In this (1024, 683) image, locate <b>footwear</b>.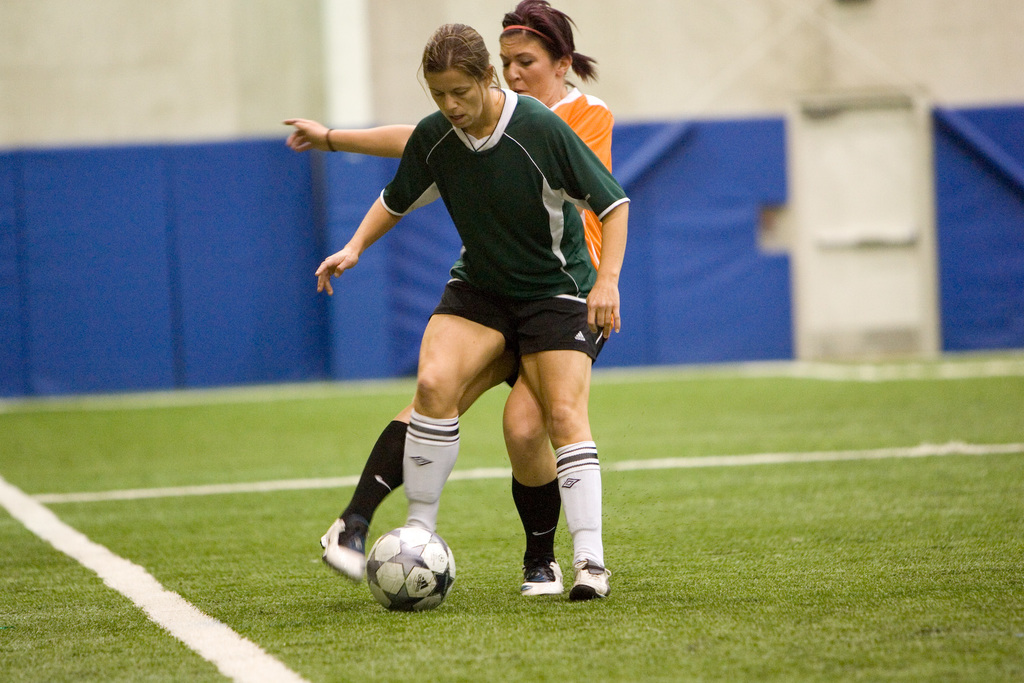
Bounding box: bbox=[565, 556, 617, 600].
